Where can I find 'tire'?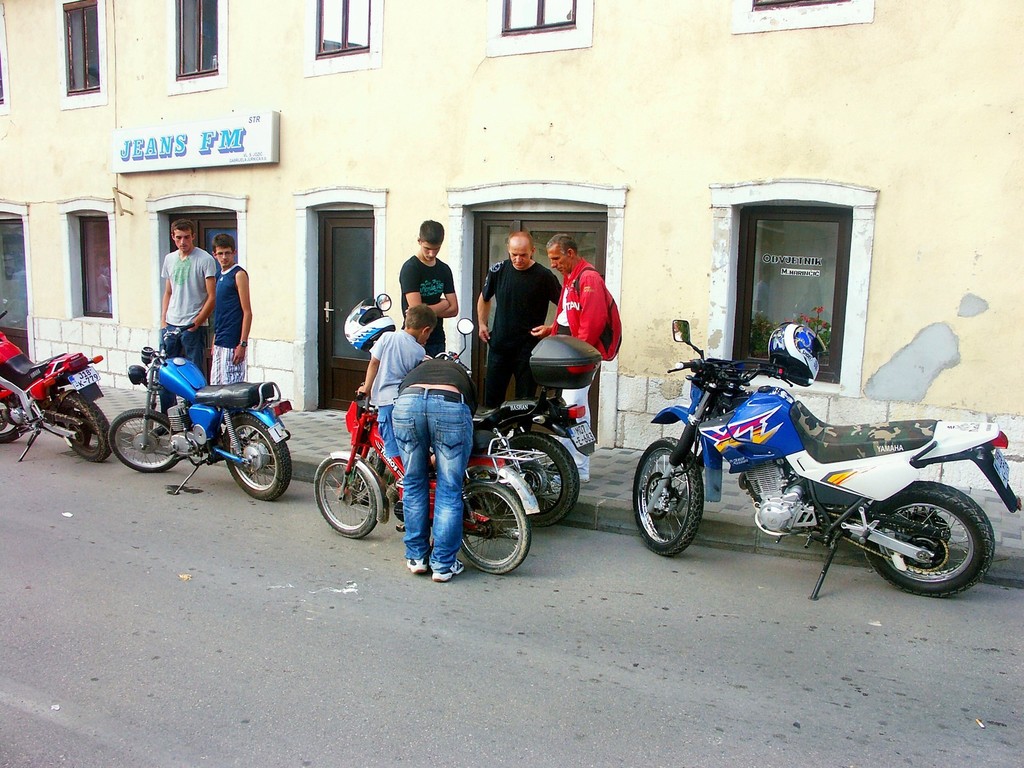
You can find it at detection(867, 482, 1003, 606).
